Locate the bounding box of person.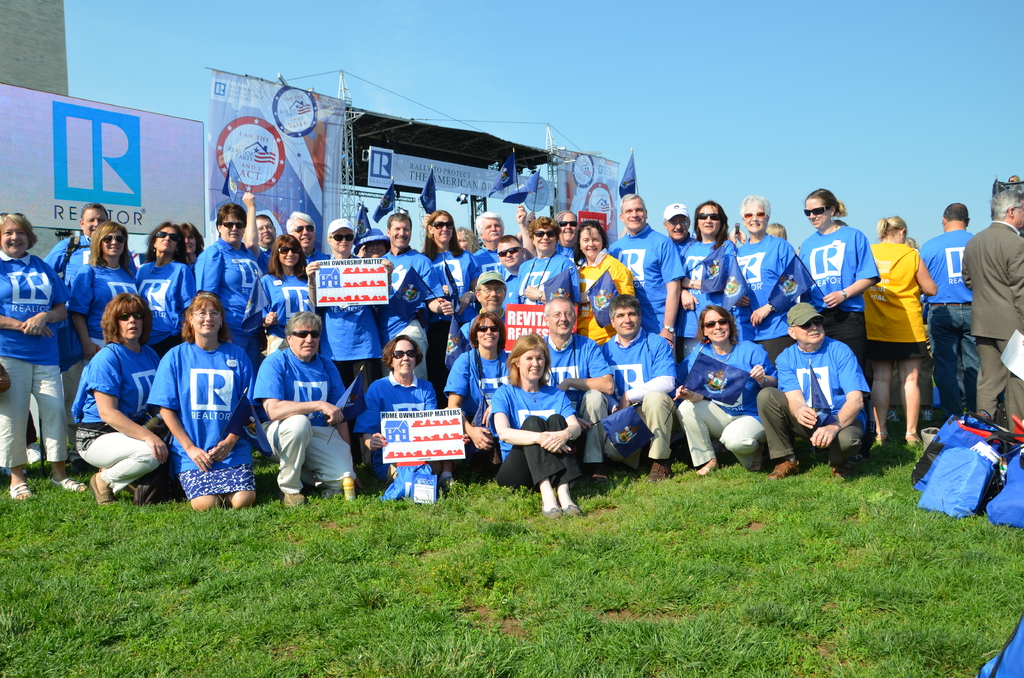
Bounding box: 484,322,596,535.
